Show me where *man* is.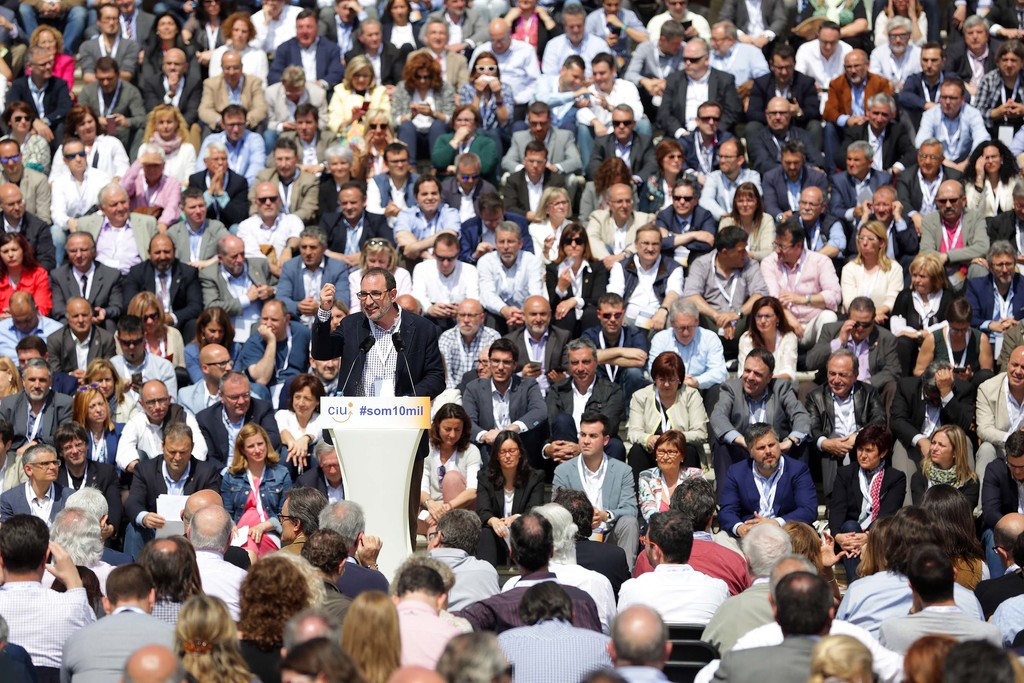
*man* is at [left=854, top=186, right=919, bottom=268].
